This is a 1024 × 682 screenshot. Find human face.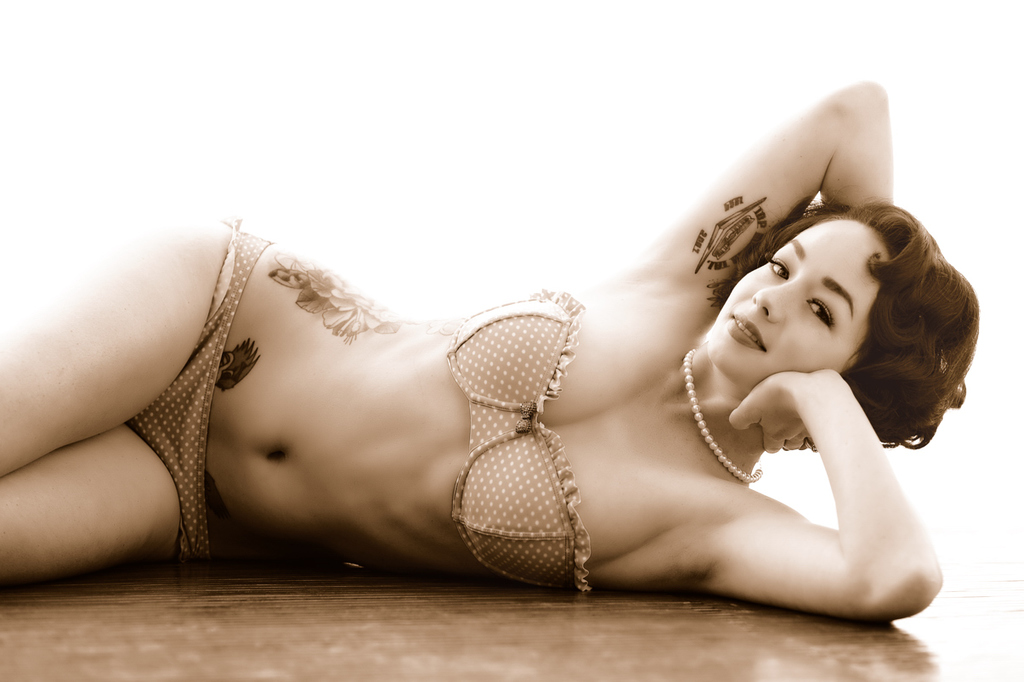
Bounding box: [708, 222, 884, 380].
